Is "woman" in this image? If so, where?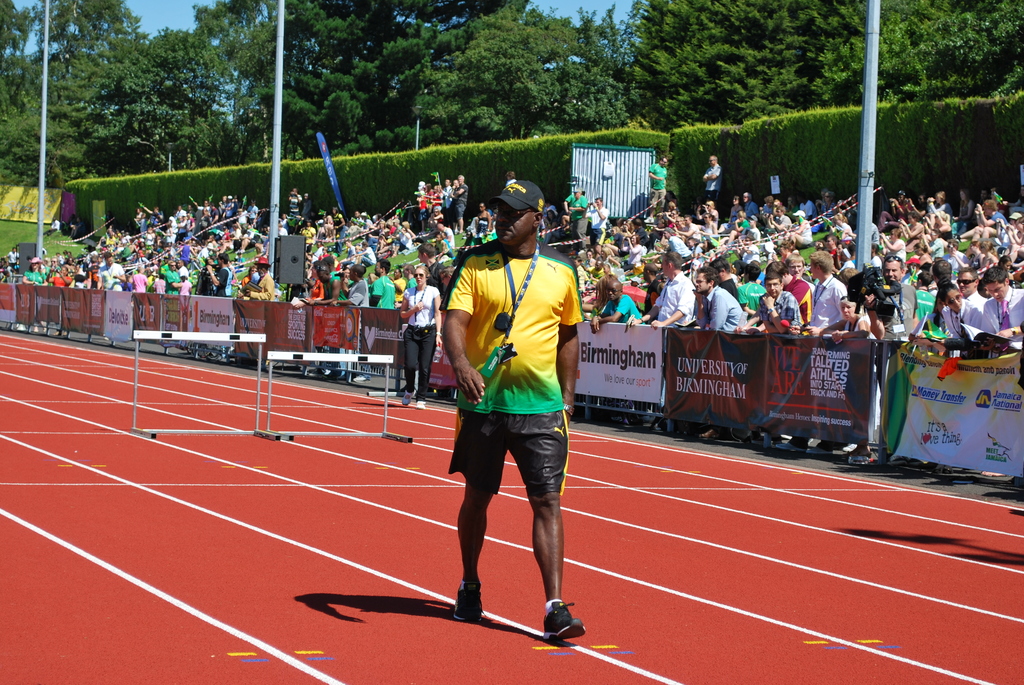
Yes, at (588, 249, 601, 269).
